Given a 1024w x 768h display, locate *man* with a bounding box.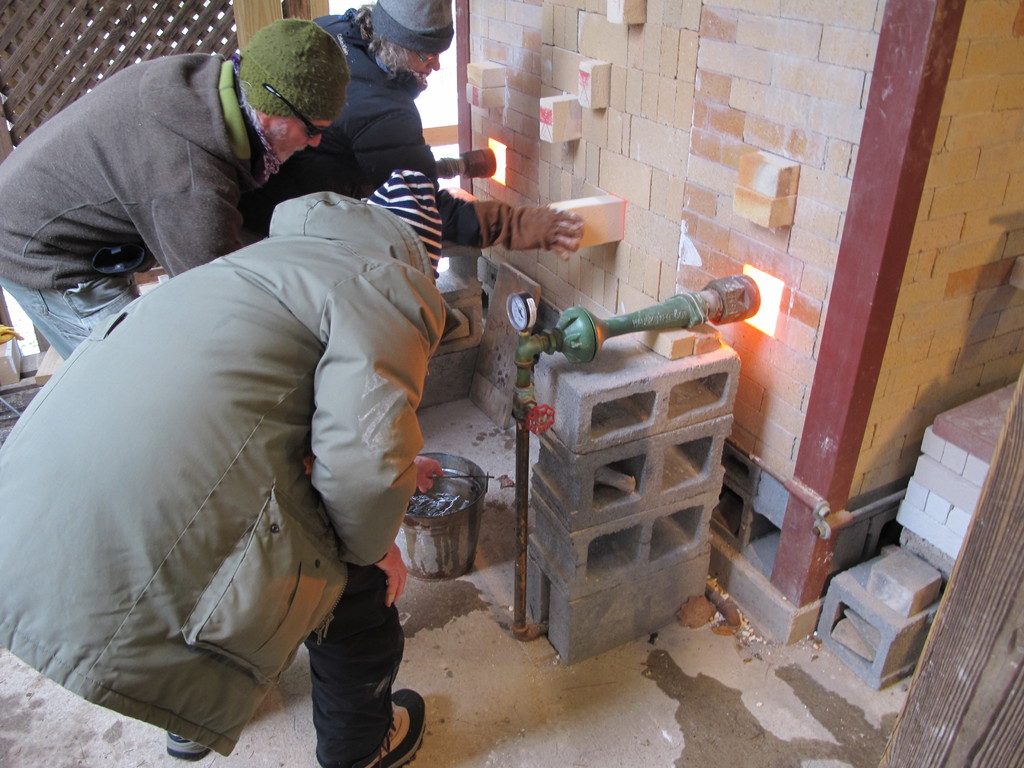
Located: Rect(242, 0, 583, 239).
